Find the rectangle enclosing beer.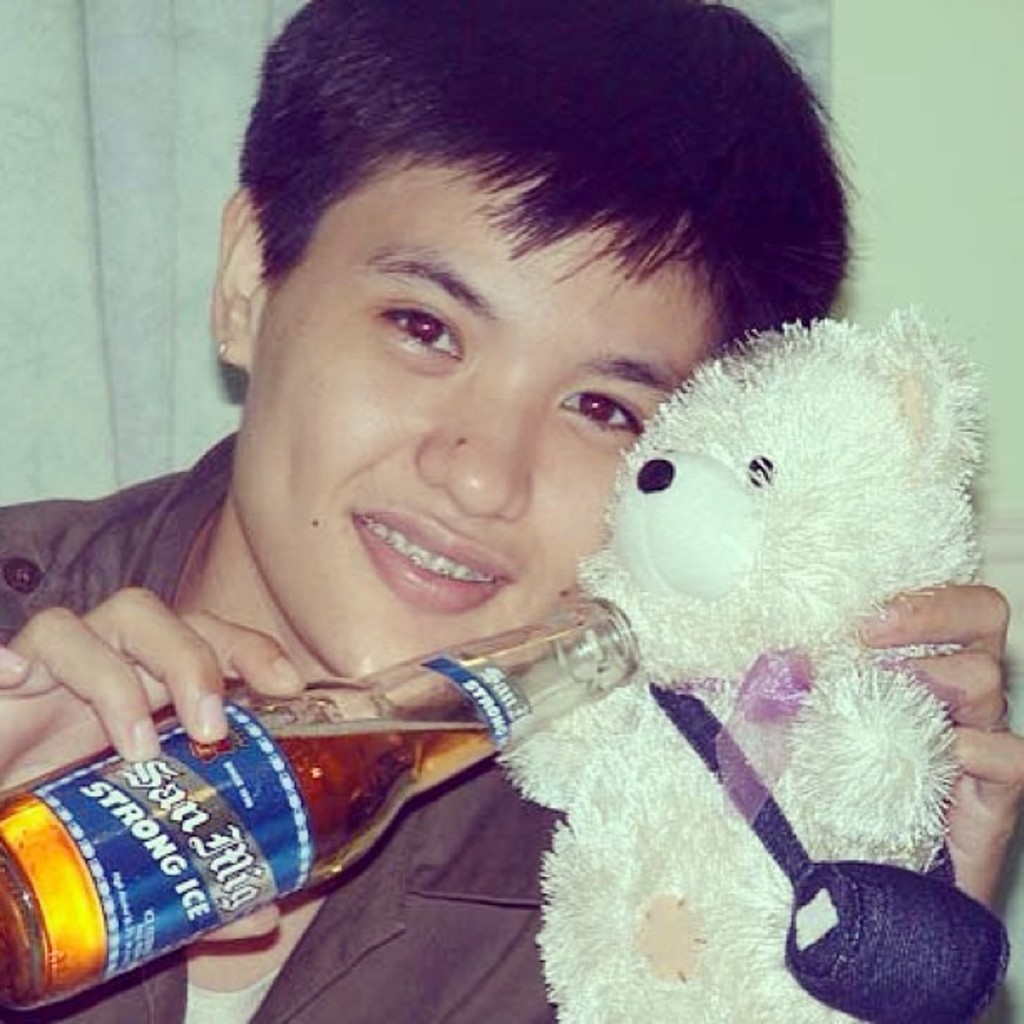
0:716:500:1011.
